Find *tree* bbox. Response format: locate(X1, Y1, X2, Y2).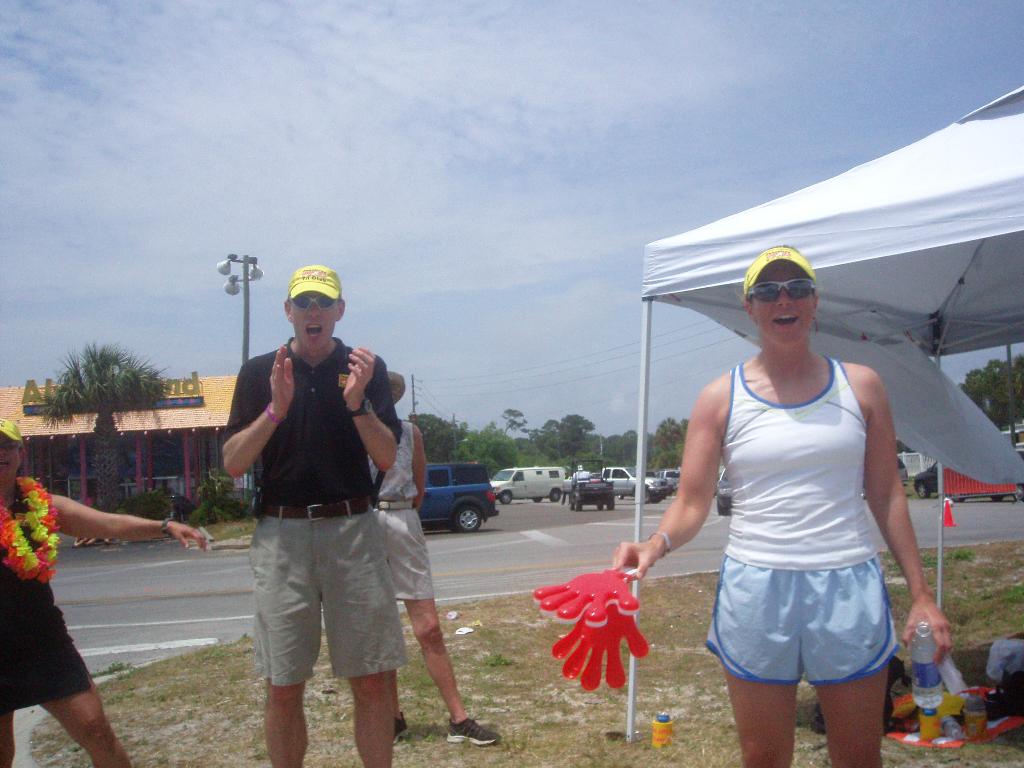
locate(44, 345, 170, 511).
